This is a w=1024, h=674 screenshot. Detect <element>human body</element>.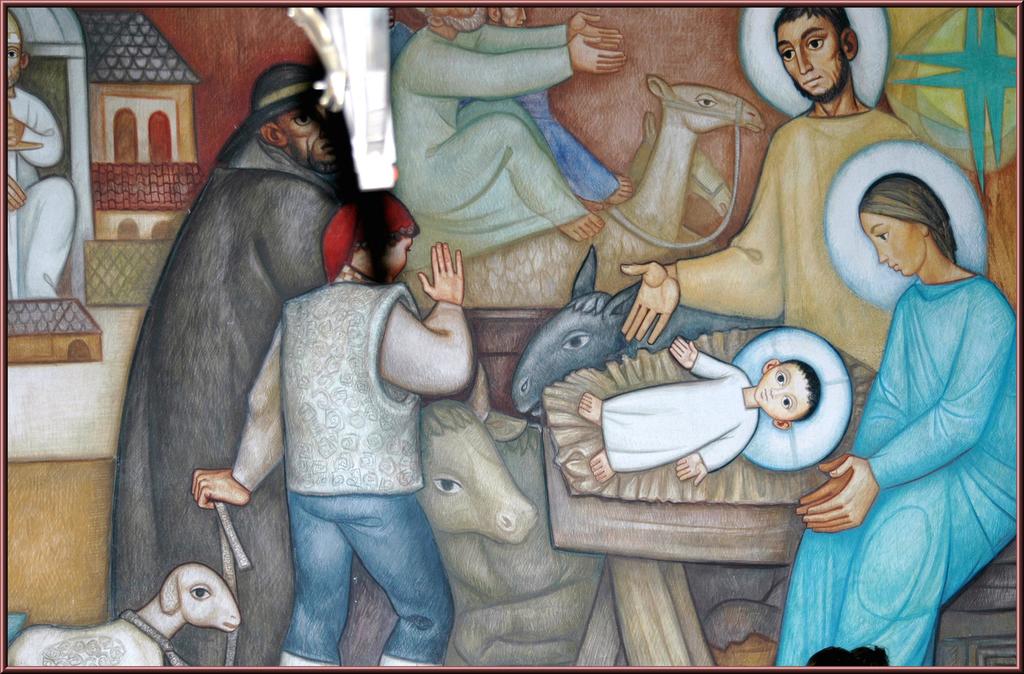
l=779, t=152, r=1020, b=673.
